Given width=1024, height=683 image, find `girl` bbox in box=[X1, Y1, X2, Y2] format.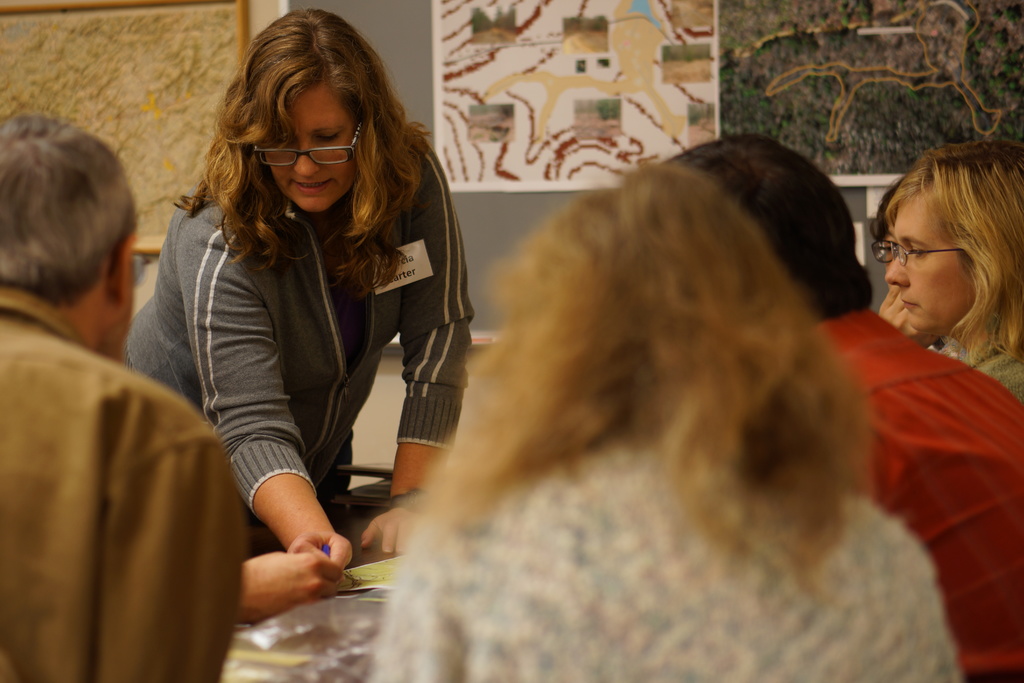
box=[132, 9, 474, 586].
